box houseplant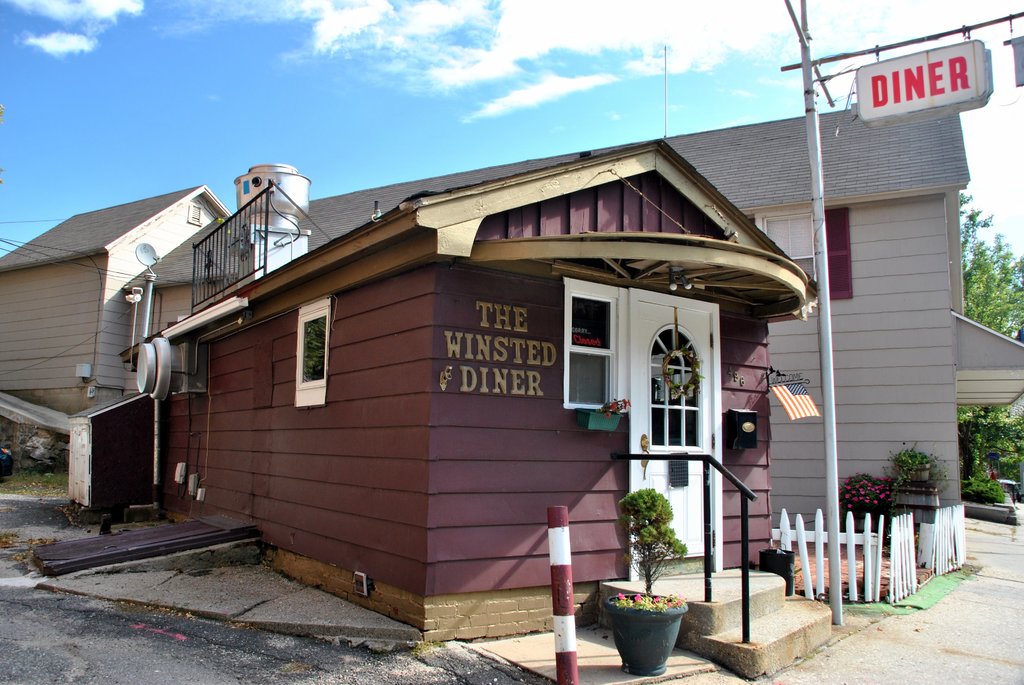
x1=618, y1=483, x2=687, y2=594
